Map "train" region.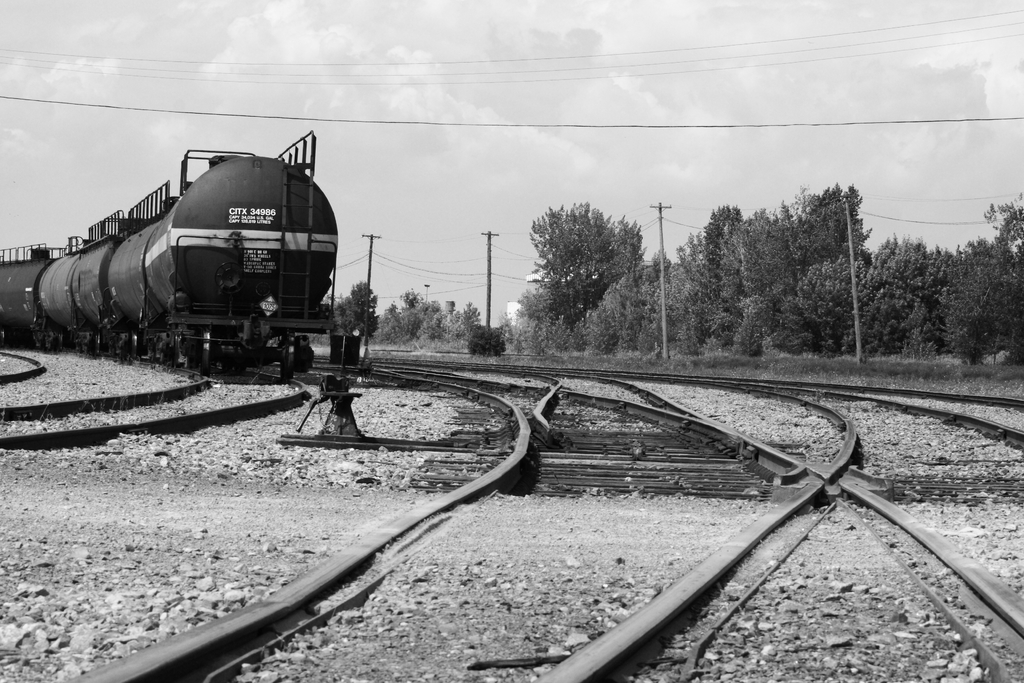
Mapped to [x1=2, y1=129, x2=335, y2=387].
